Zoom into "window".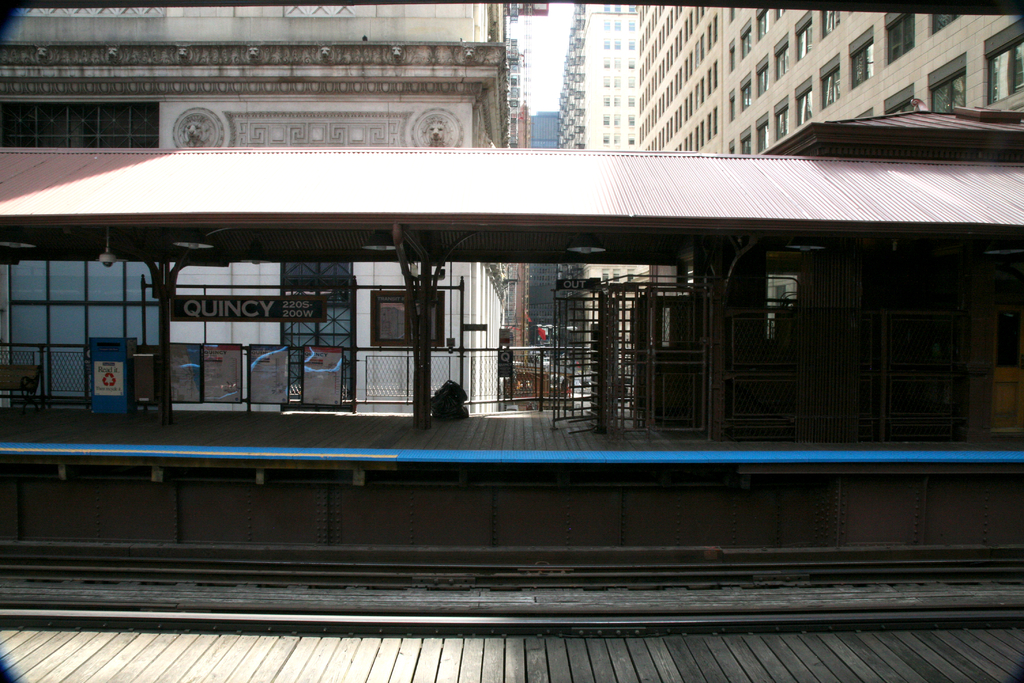
Zoom target: 771:35:794:81.
